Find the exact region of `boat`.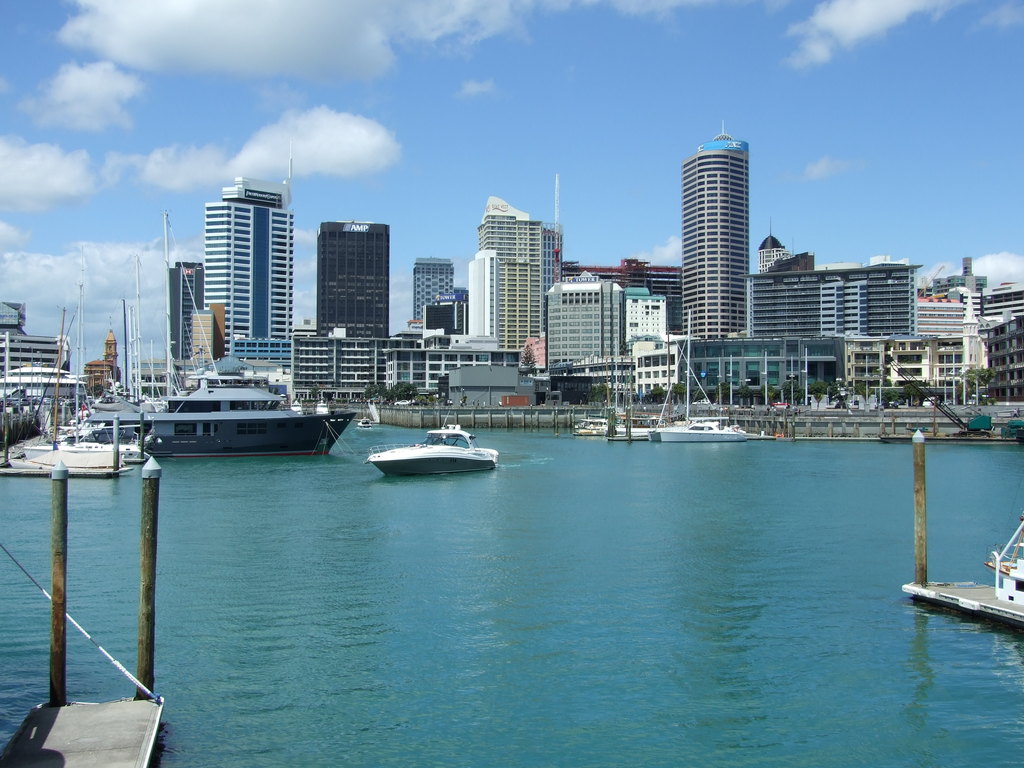
Exact region: [left=646, top=415, right=749, bottom=445].
